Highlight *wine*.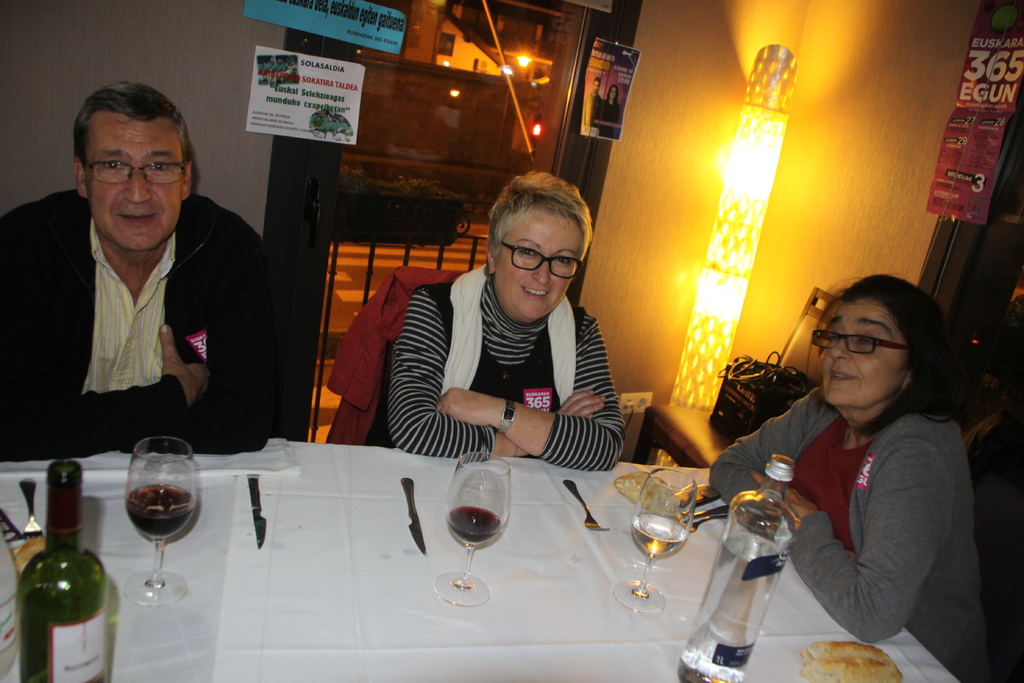
Highlighted region: 14:459:116:682.
